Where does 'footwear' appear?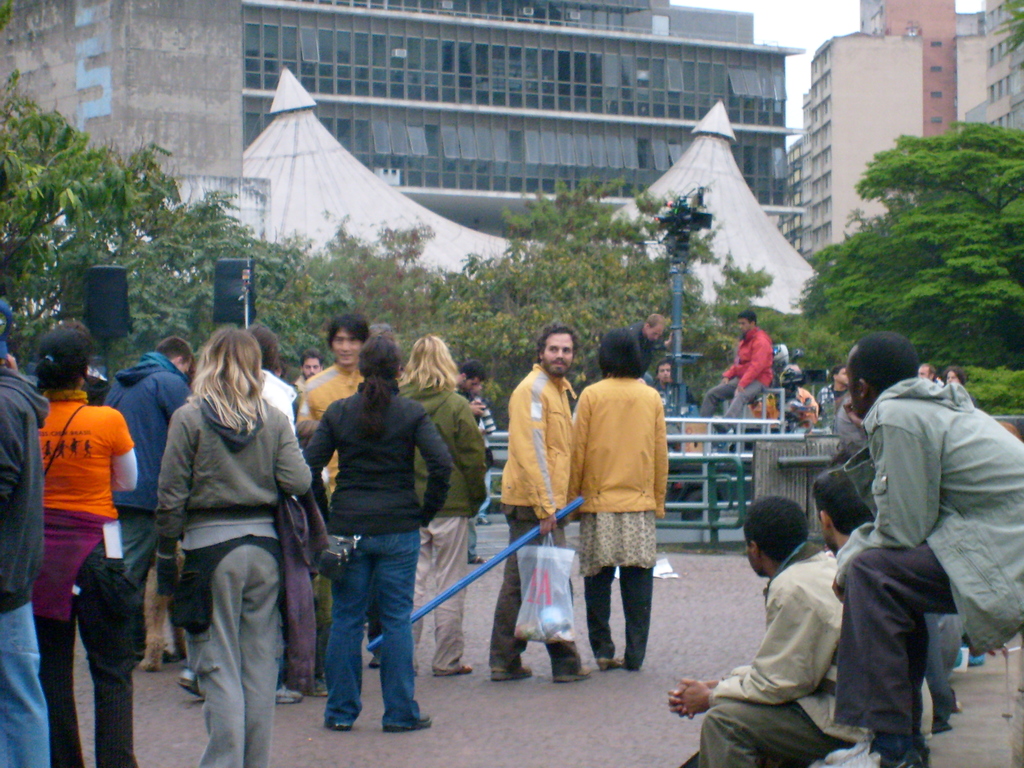
Appears at <region>319, 720, 355, 730</region>.
